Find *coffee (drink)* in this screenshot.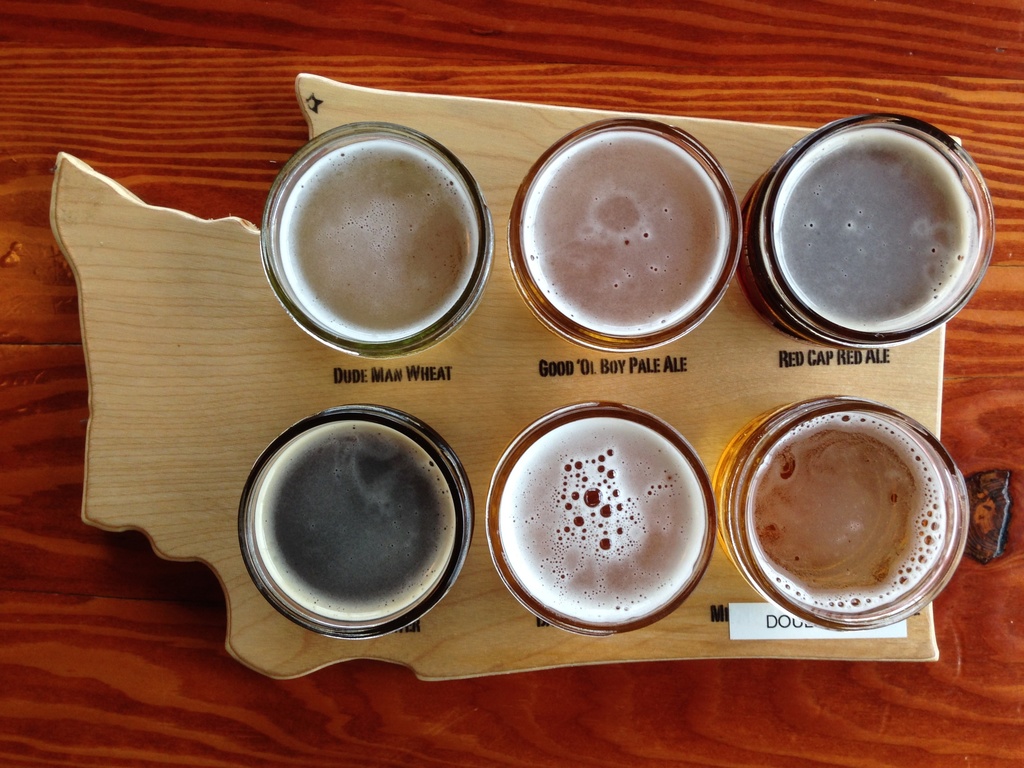
The bounding box for *coffee (drink)* is bbox(256, 418, 461, 612).
